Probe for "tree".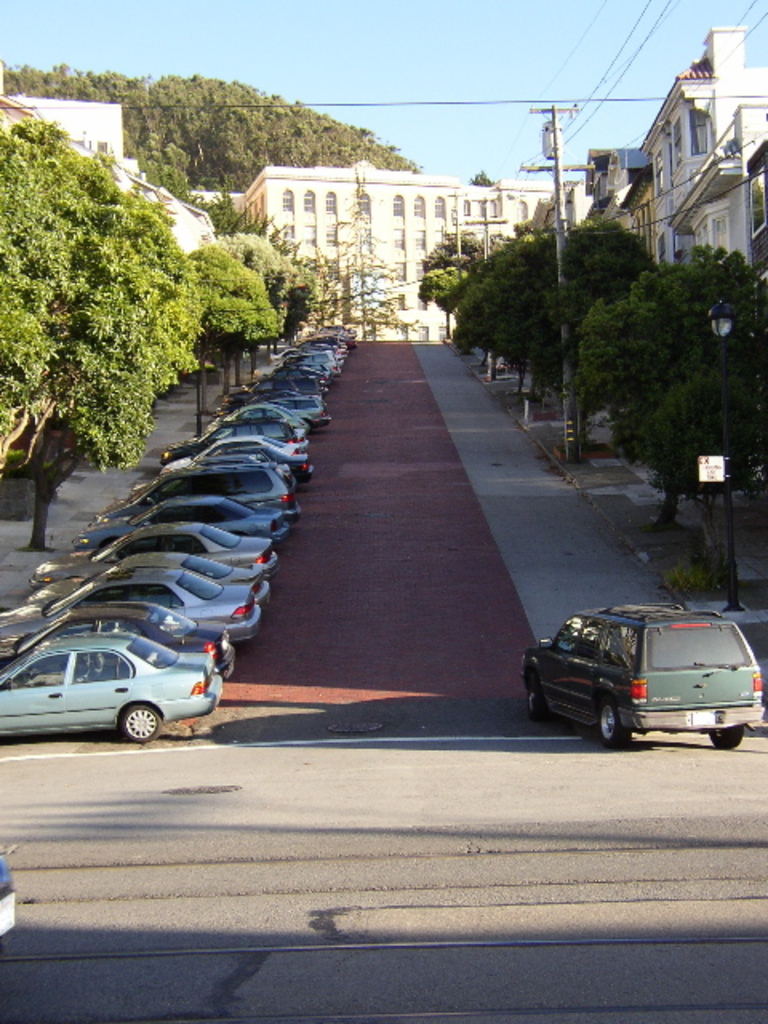
Probe result: region(549, 208, 749, 506).
